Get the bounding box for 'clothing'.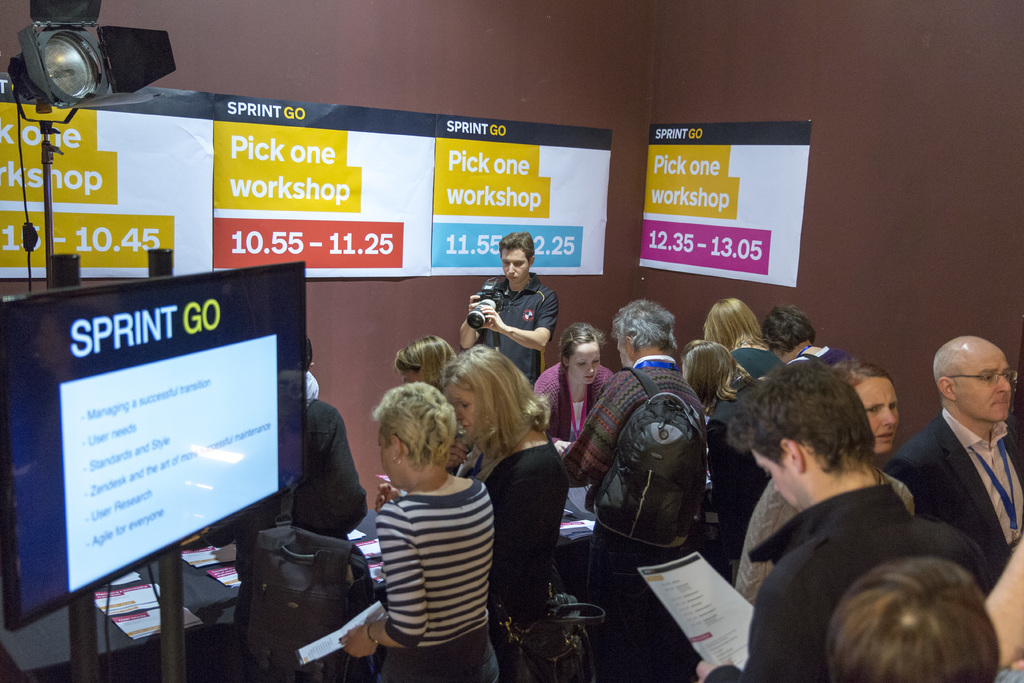
rect(356, 435, 511, 674).
